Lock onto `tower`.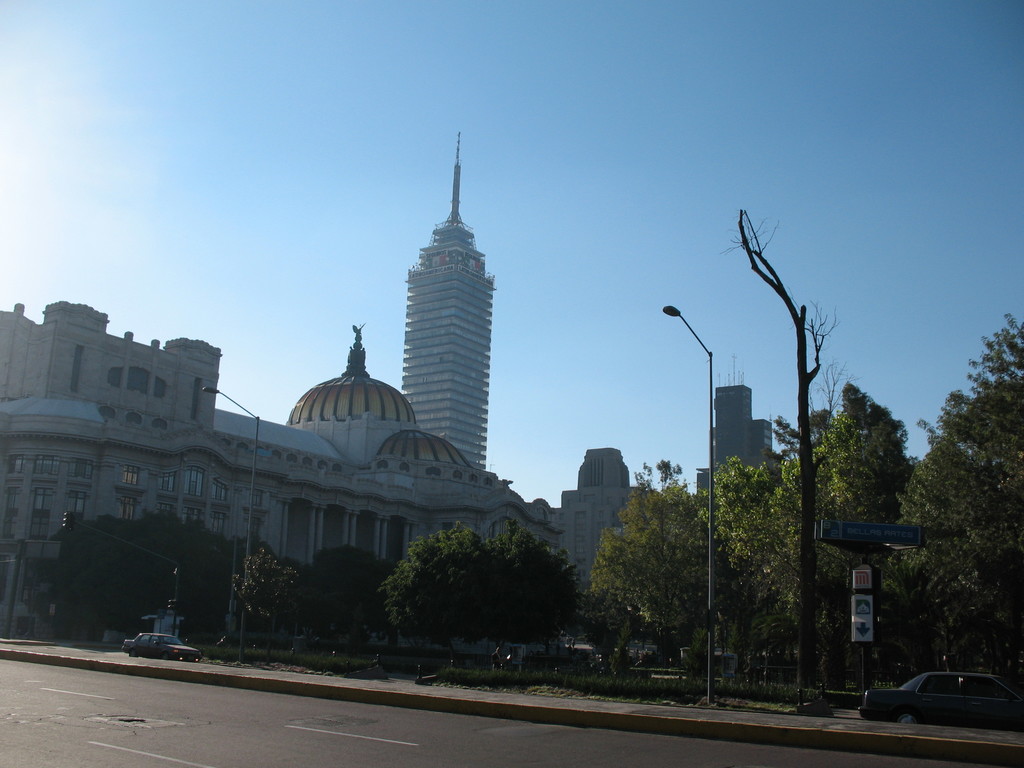
Locked: (699, 346, 808, 500).
